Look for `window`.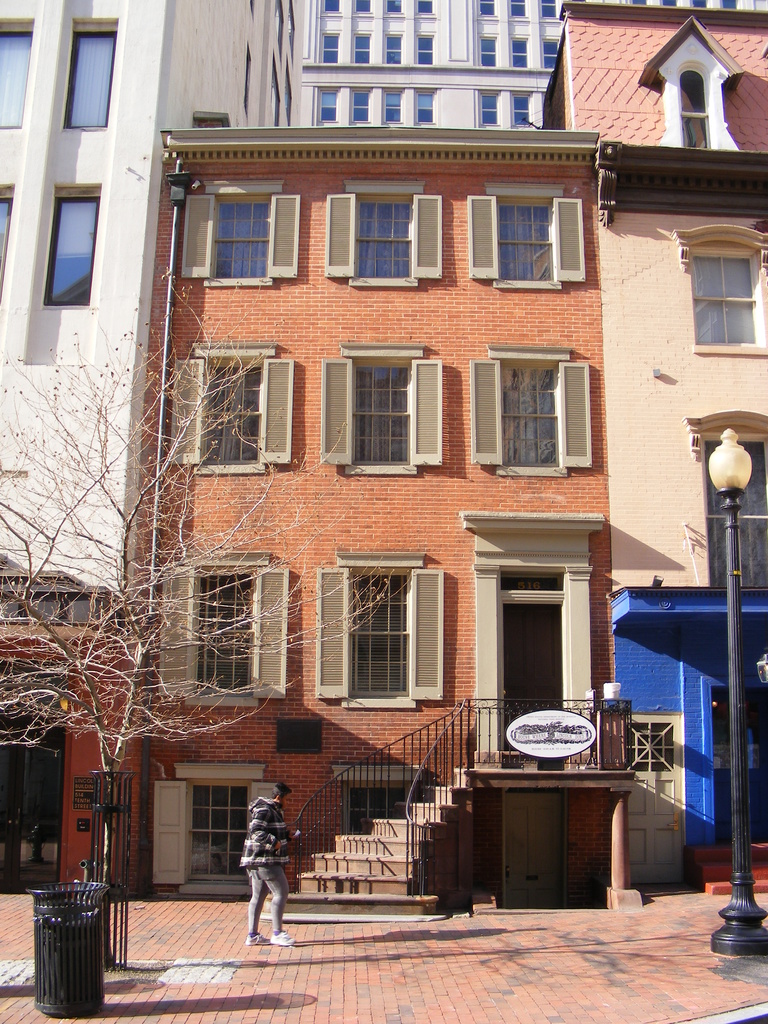
Found: 415 0 433 14.
